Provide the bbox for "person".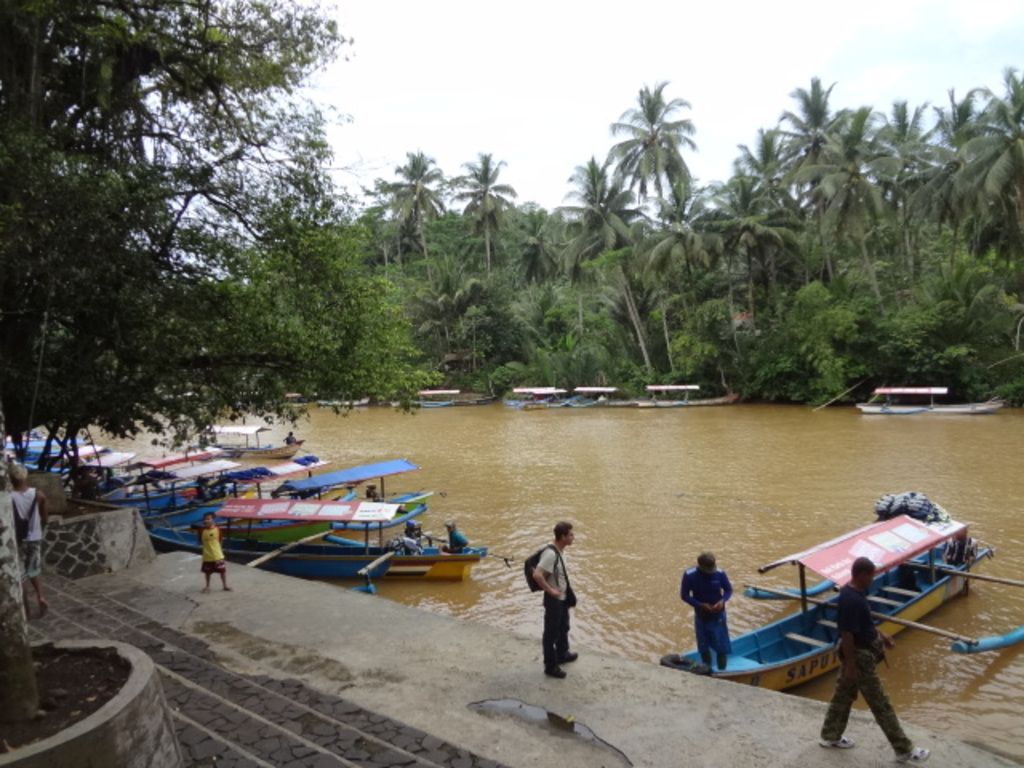
824/560/930/763.
